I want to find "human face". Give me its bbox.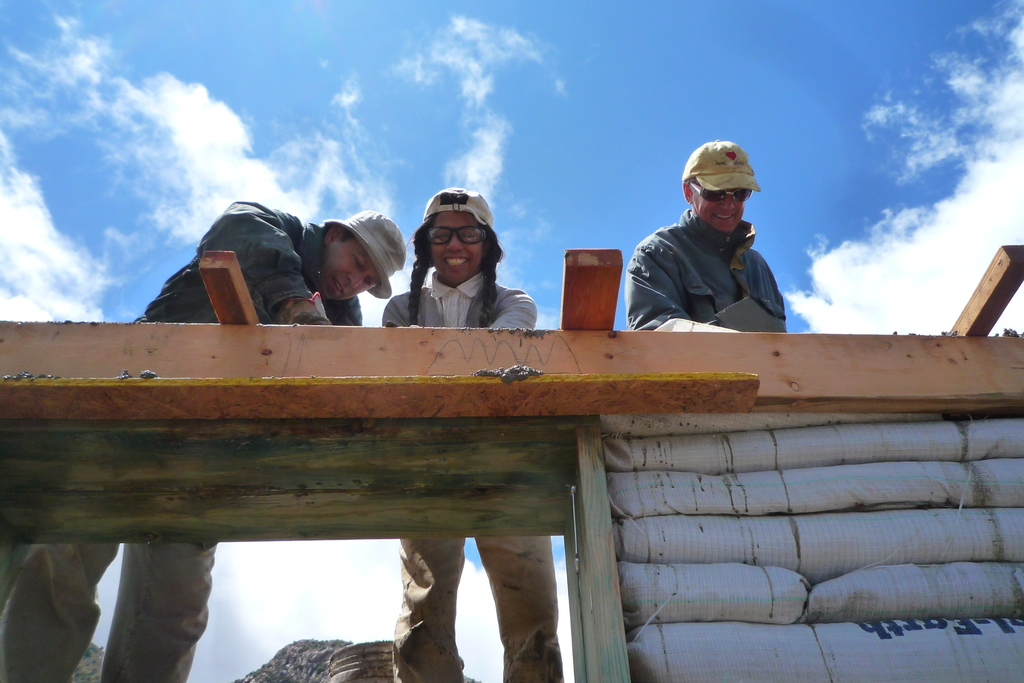
(left=319, top=233, right=372, bottom=302).
